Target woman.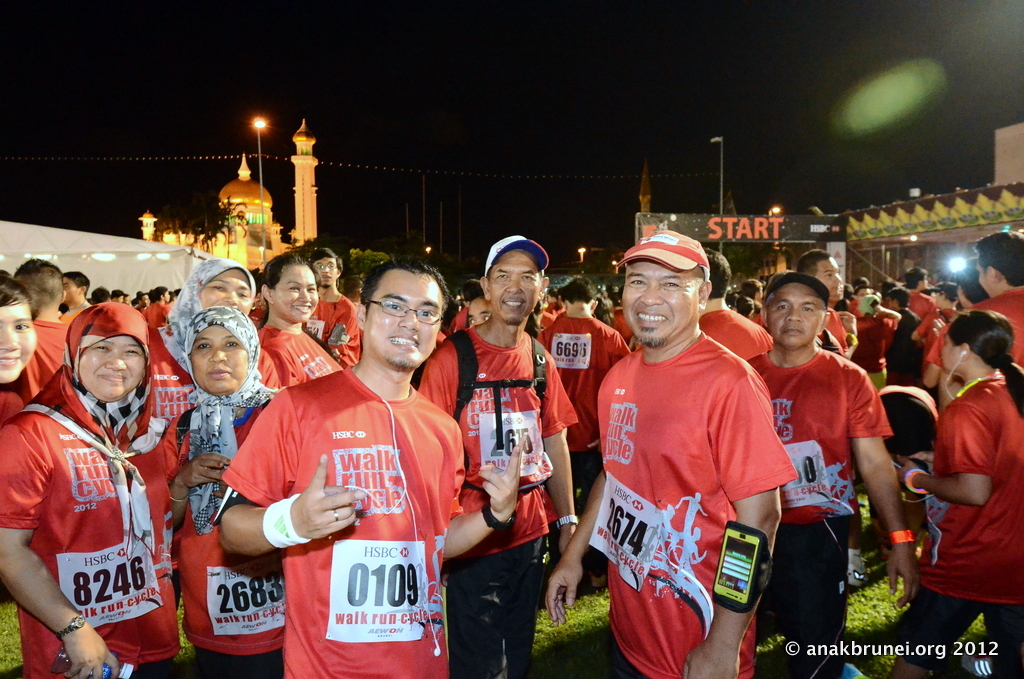
Target region: locate(141, 253, 295, 461).
